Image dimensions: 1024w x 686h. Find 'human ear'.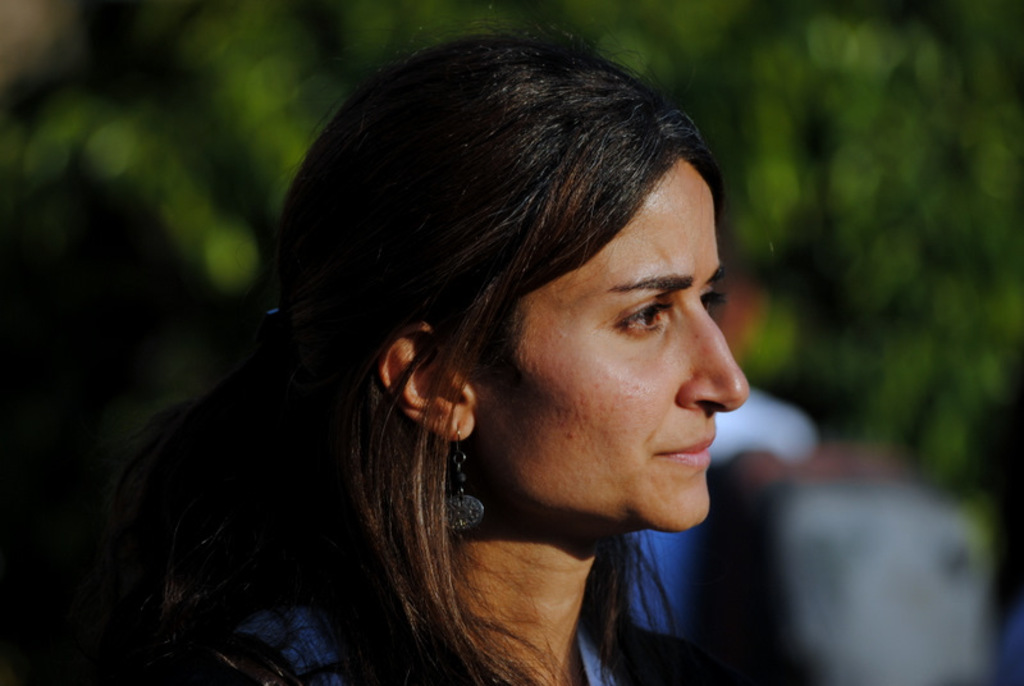
378, 317, 476, 442.
